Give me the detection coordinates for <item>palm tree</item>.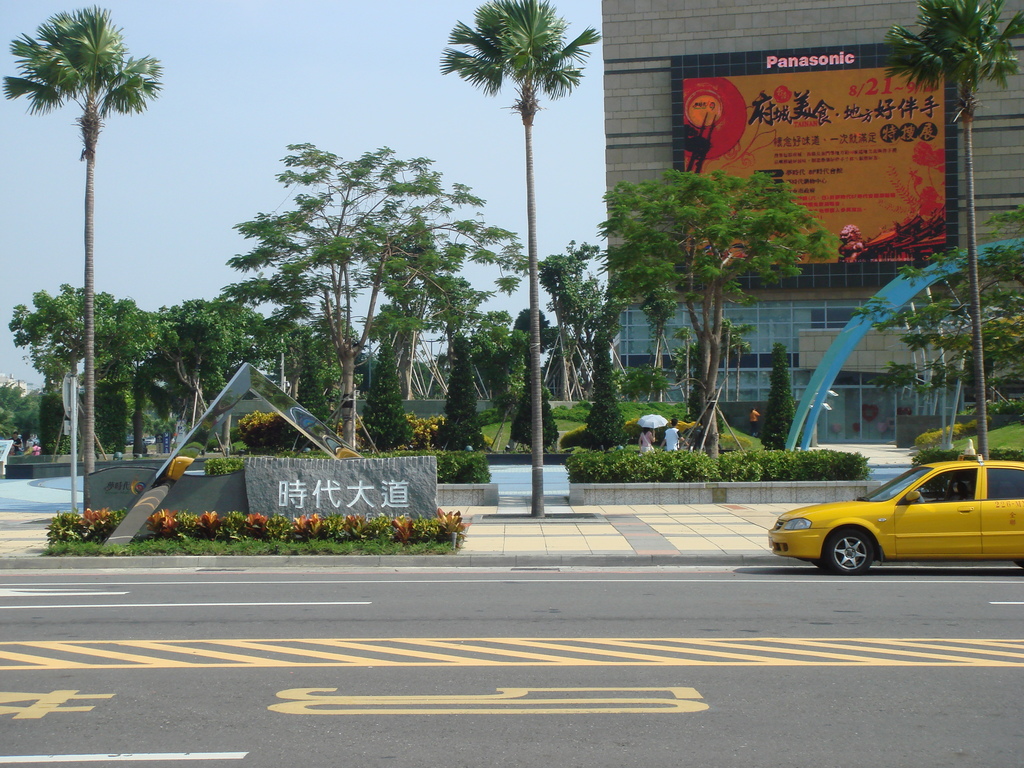
box=[435, 1, 607, 517].
